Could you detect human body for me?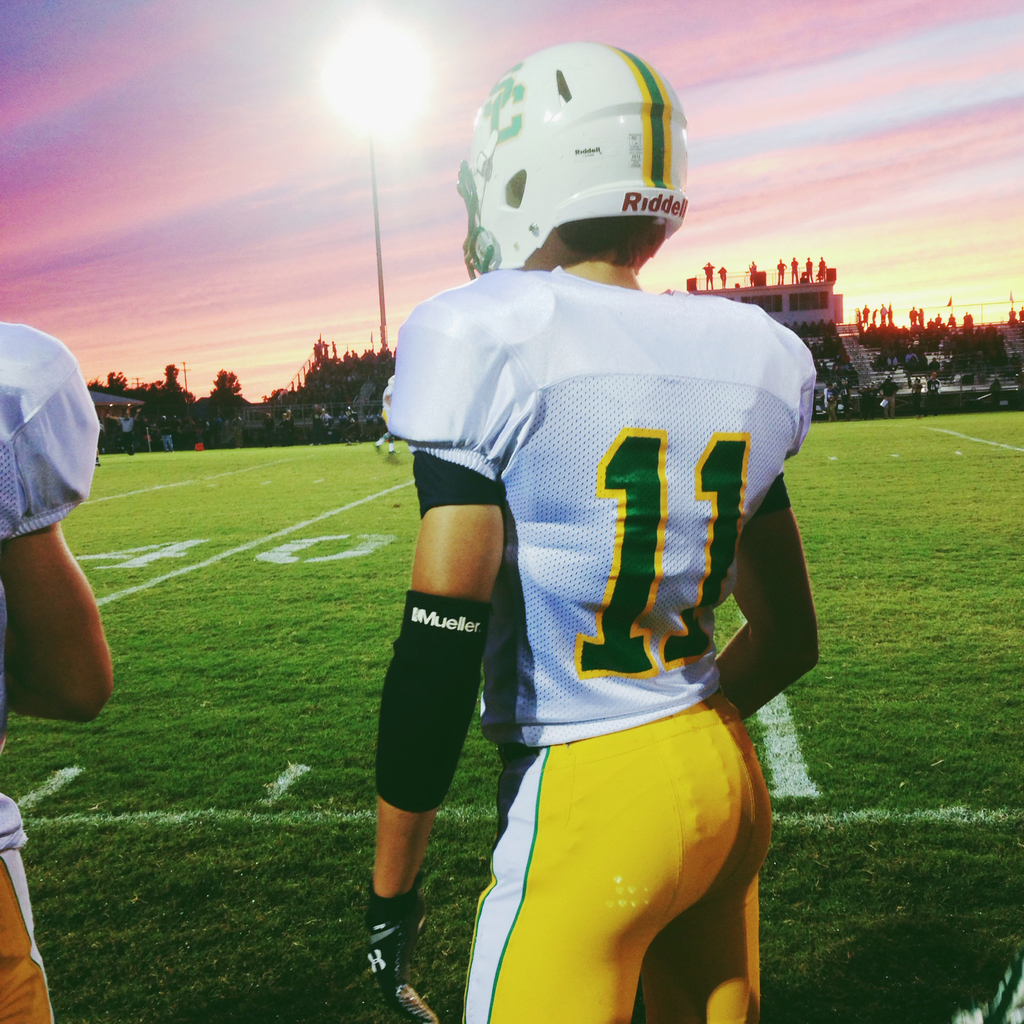
Detection result: <box>0,323,115,1023</box>.
